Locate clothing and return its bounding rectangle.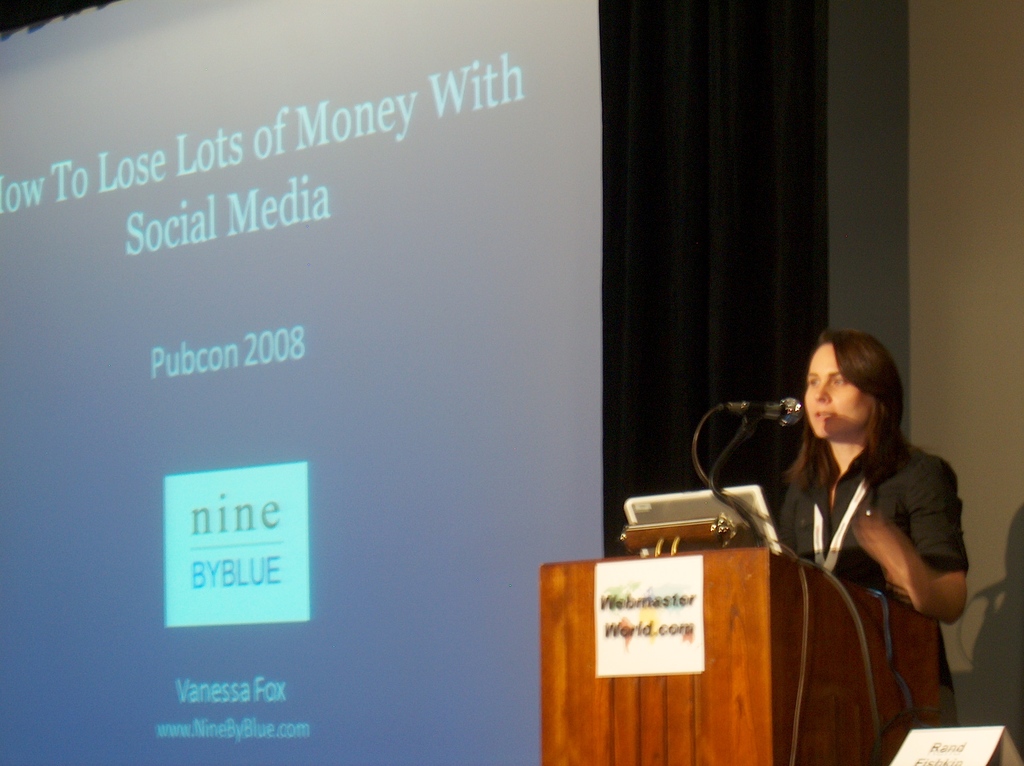
<bbox>746, 450, 990, 694</bbox>.
